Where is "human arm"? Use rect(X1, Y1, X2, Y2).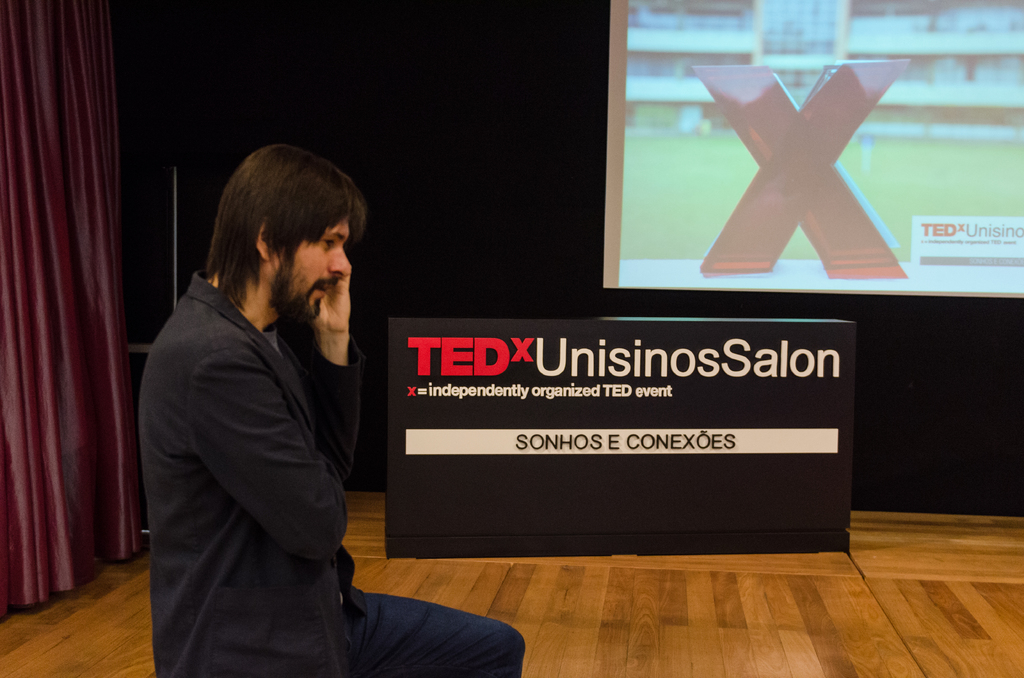
rect(299, 259, 362, 475).
